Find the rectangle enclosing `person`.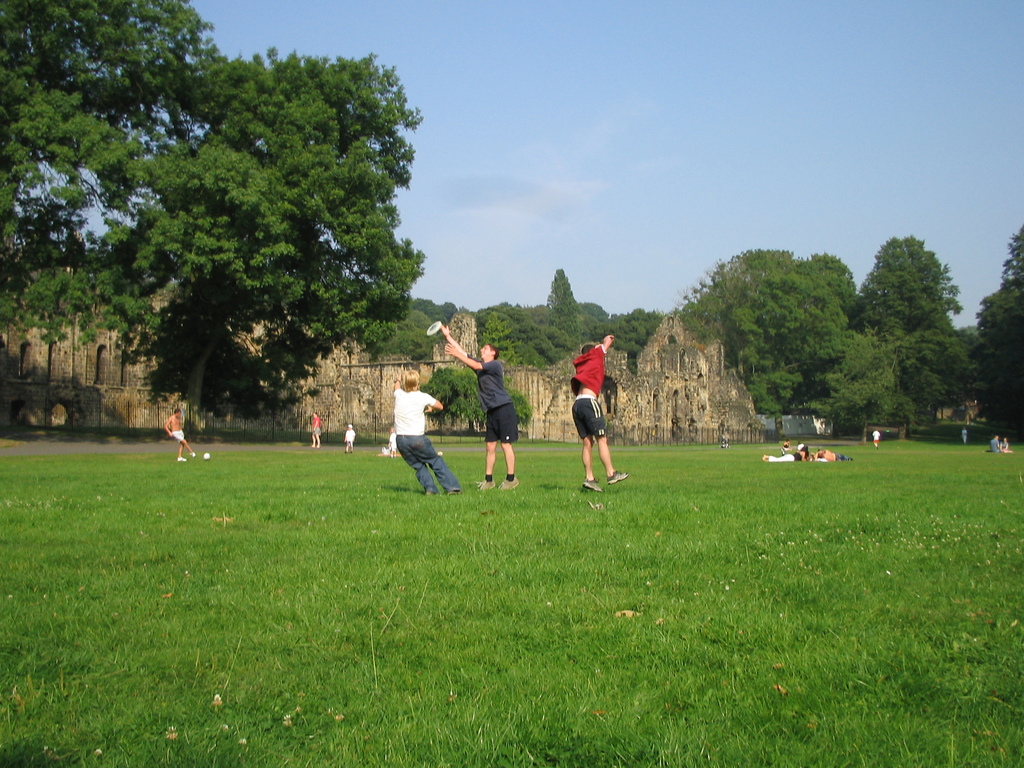
{"x1": 784, "y1": 439, "x2": 789, "y2": 452}.
